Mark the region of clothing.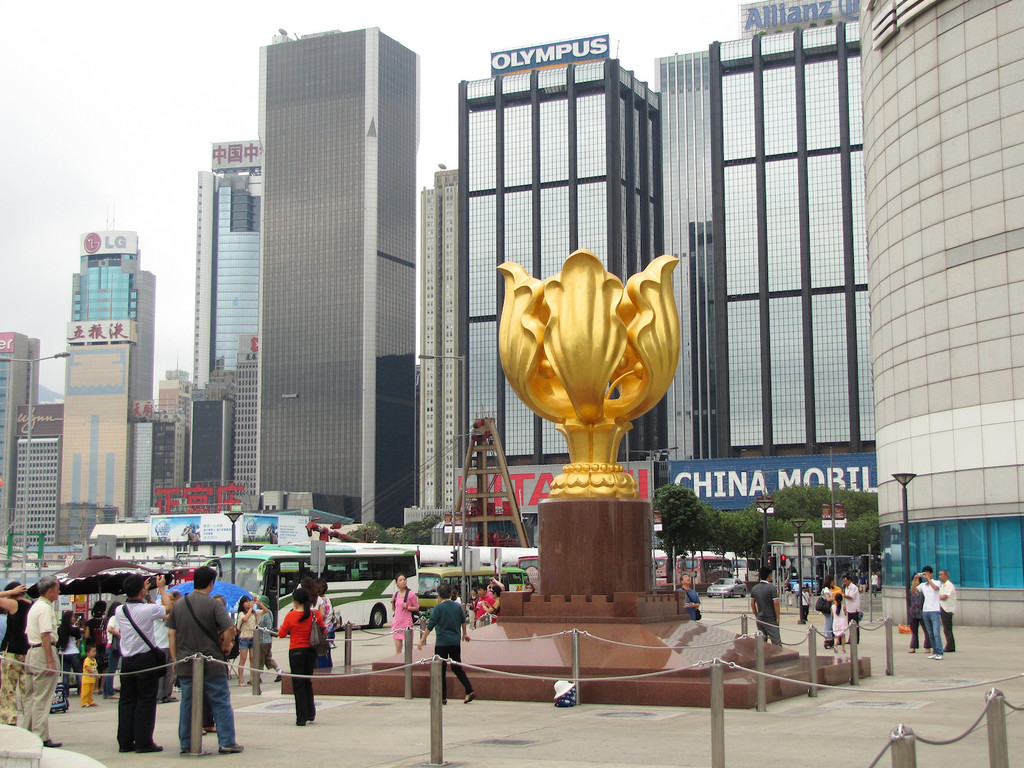
Region: region(259, 610, 276, 671).
